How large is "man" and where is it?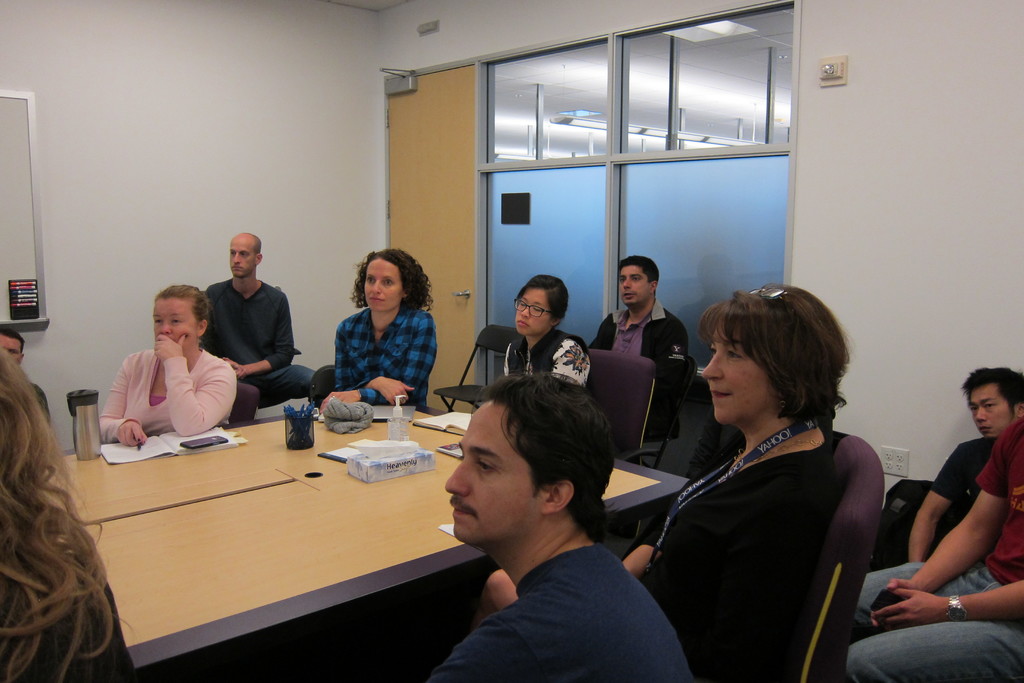
Bounding box: 586, 257, 692, 436.
